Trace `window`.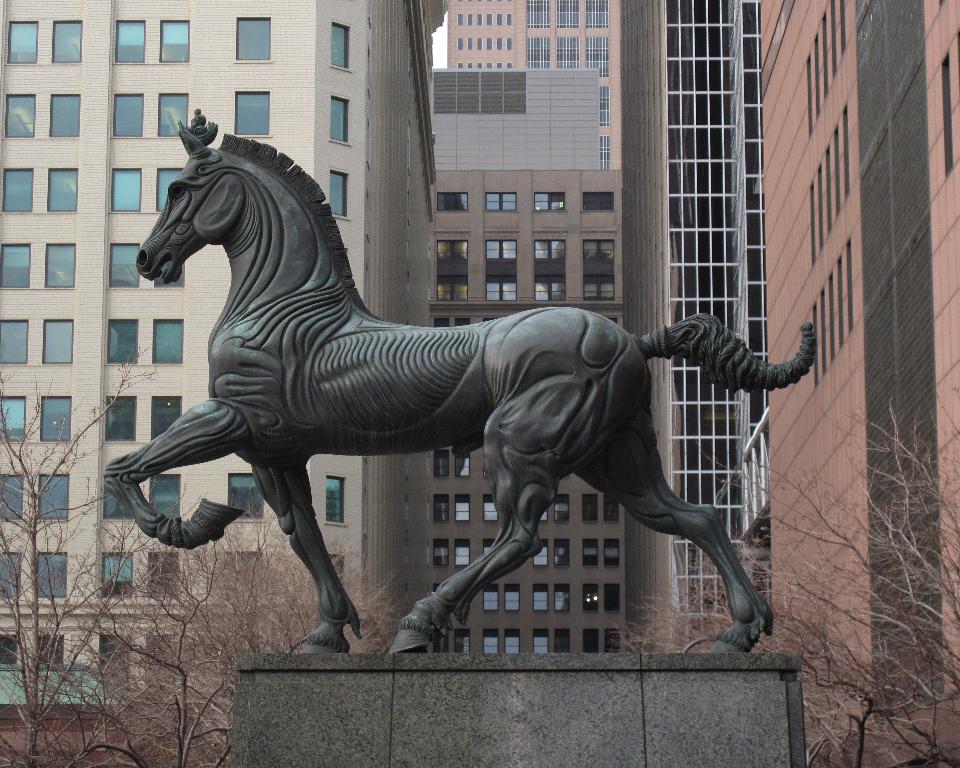
Traced to BBox(535, 275, 566, 301).
